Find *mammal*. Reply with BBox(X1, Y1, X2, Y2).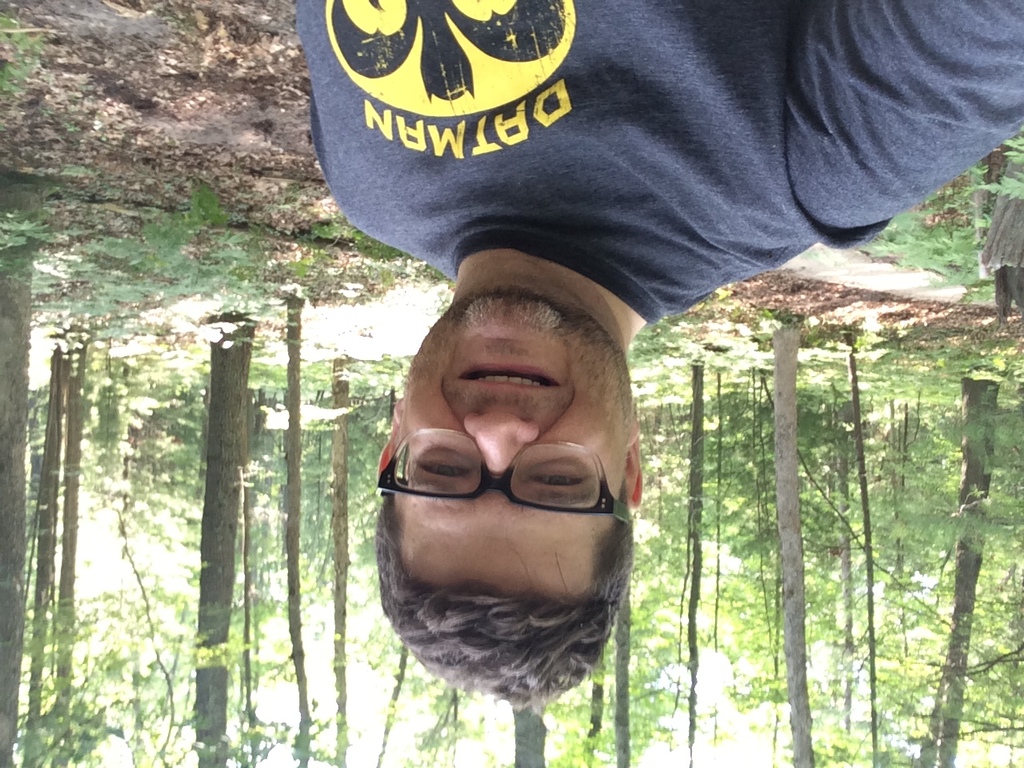
BBox(289, 0, 1023, 710).
